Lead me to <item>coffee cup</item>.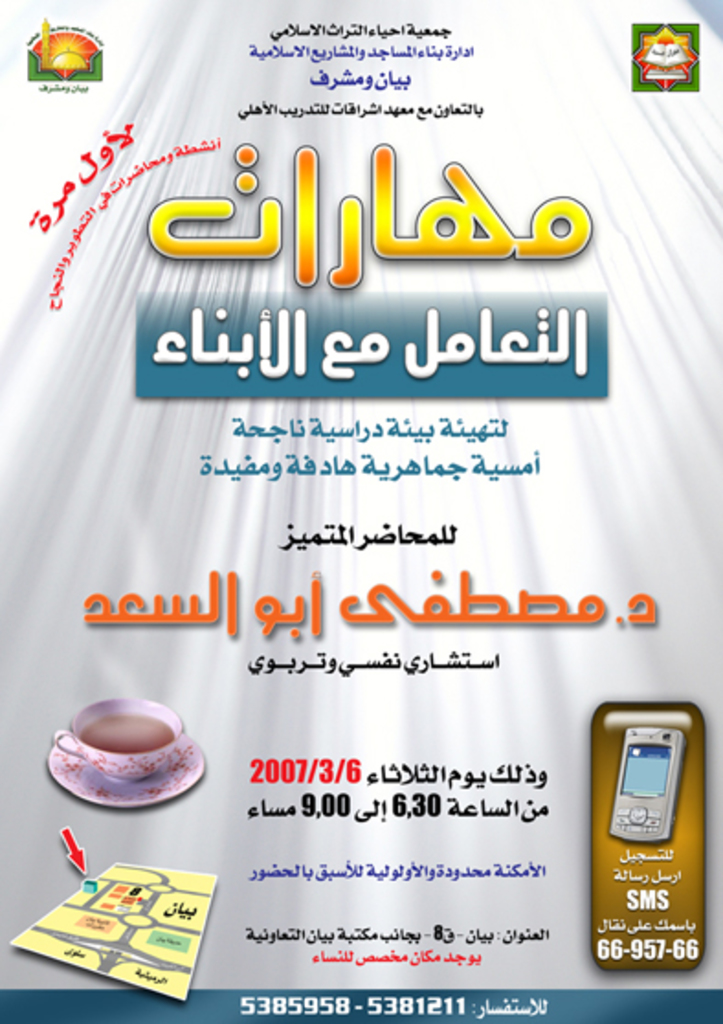
Lead to <region>50, 705, 202, 796</region>.
